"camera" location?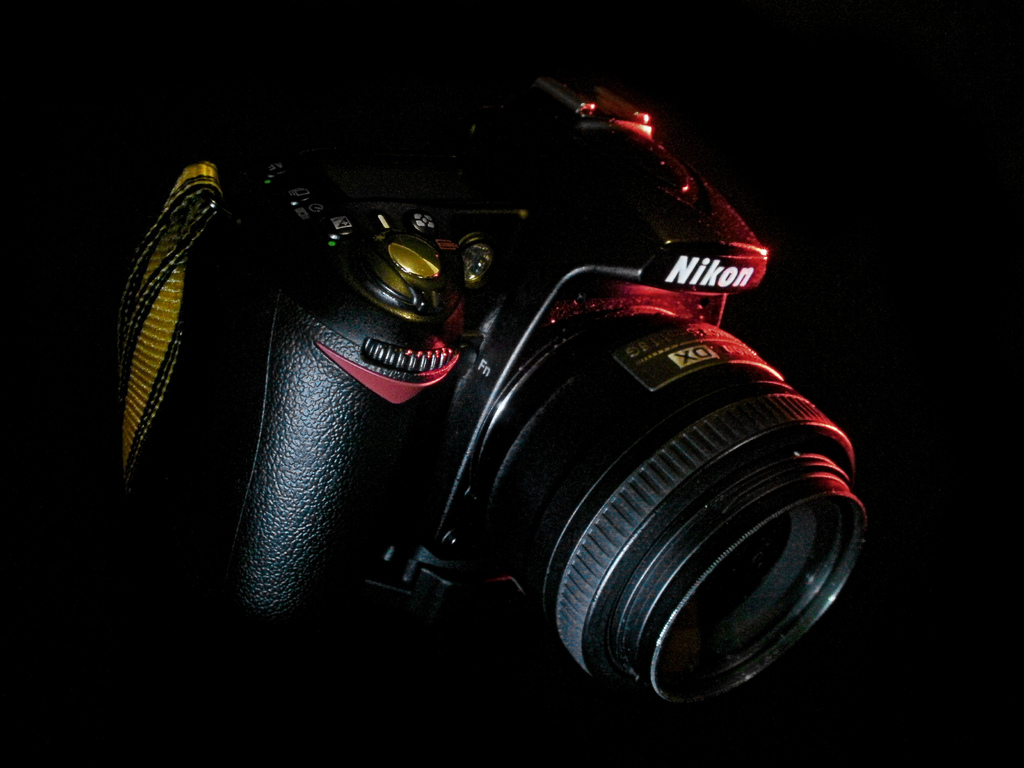
rect(153, 95, 864, 723)
